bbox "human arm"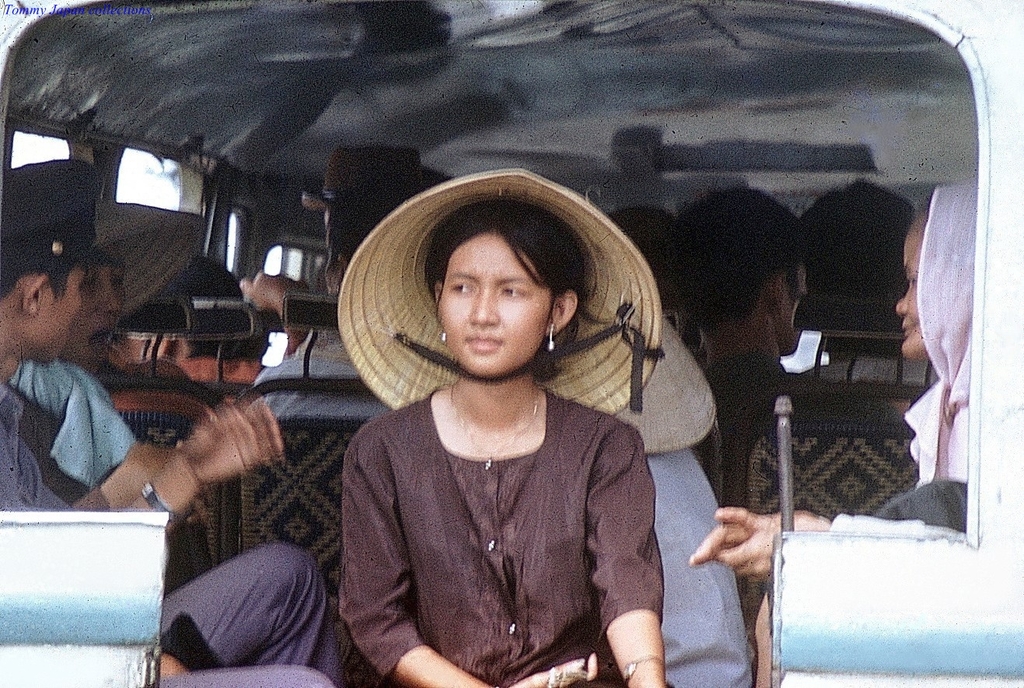
x1=581 y1=420 x2=669 y2=686
